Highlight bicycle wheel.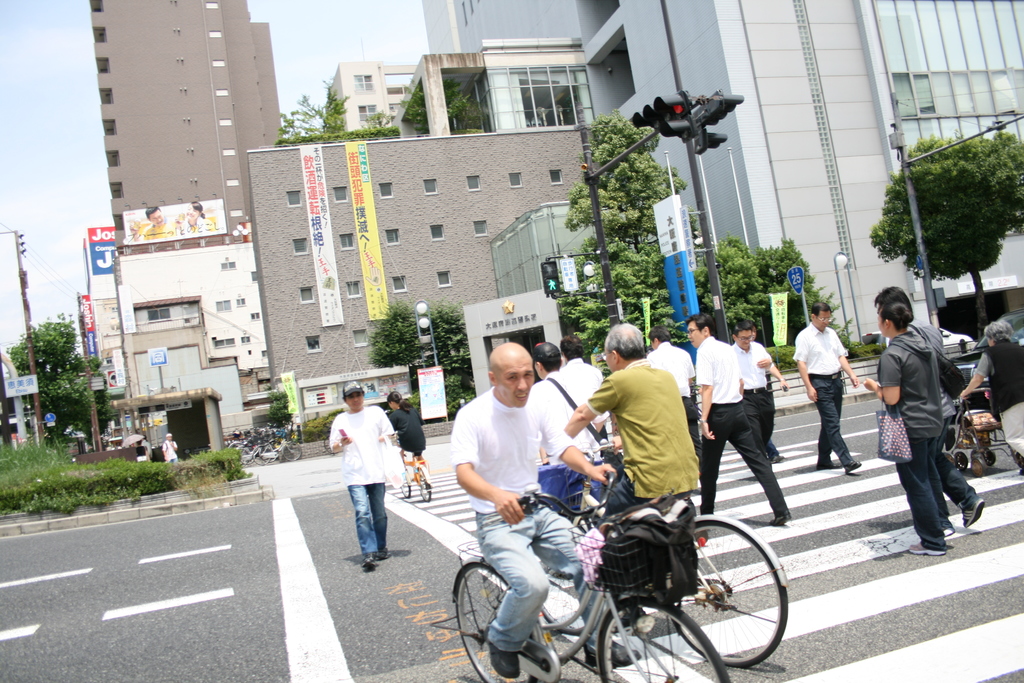
Highlighted region: Rect(598, 598, 729, 682).
